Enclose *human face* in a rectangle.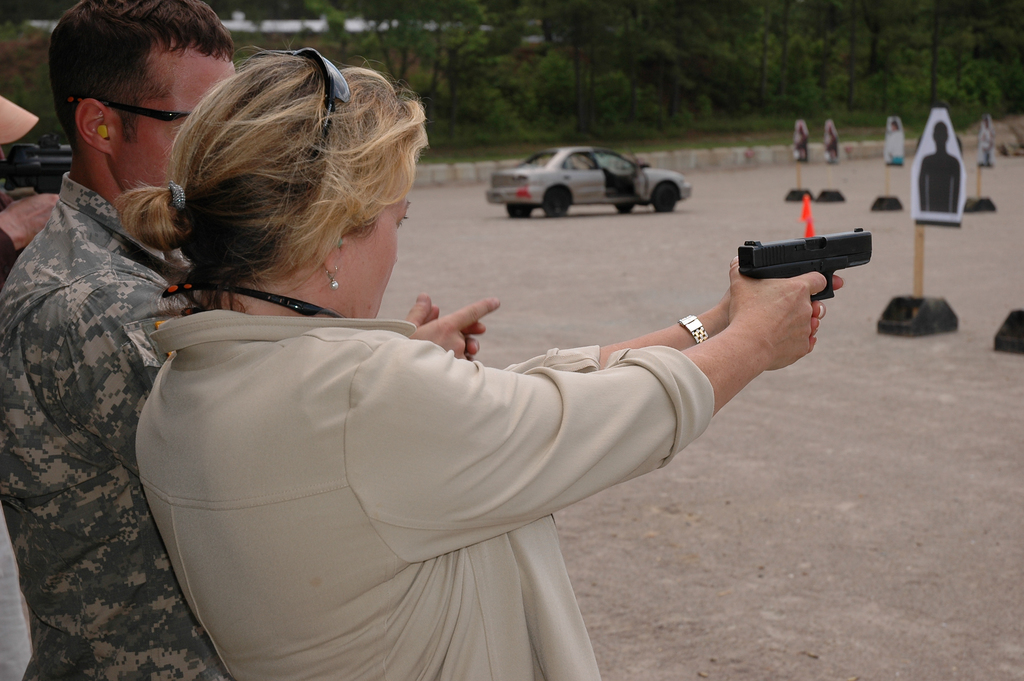
{"x1": 112, "y1": 49, "x2": 239, "y2": 196}.
